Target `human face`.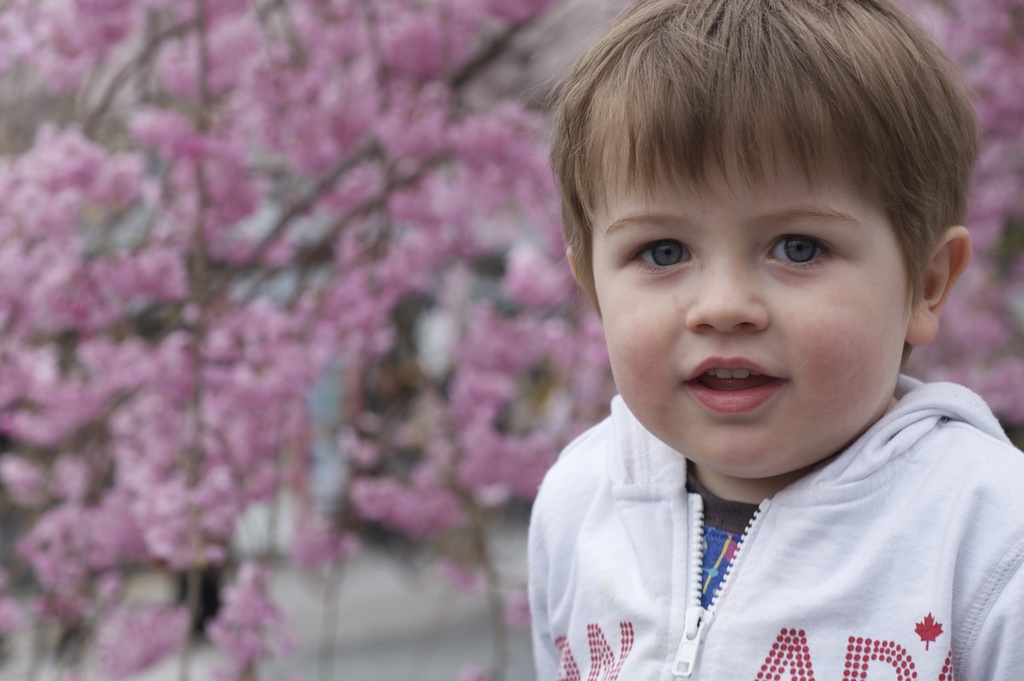
Target region: bbox(589, 116, 918, 474).
